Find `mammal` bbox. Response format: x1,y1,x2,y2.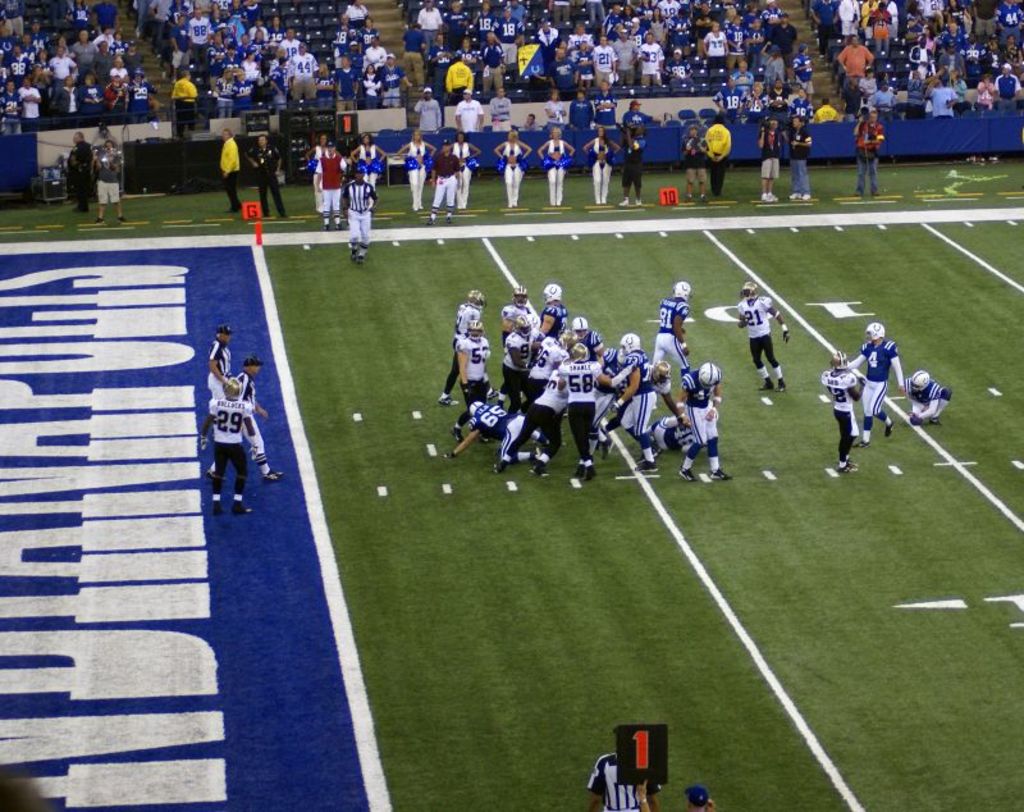
818,100,840,122.
